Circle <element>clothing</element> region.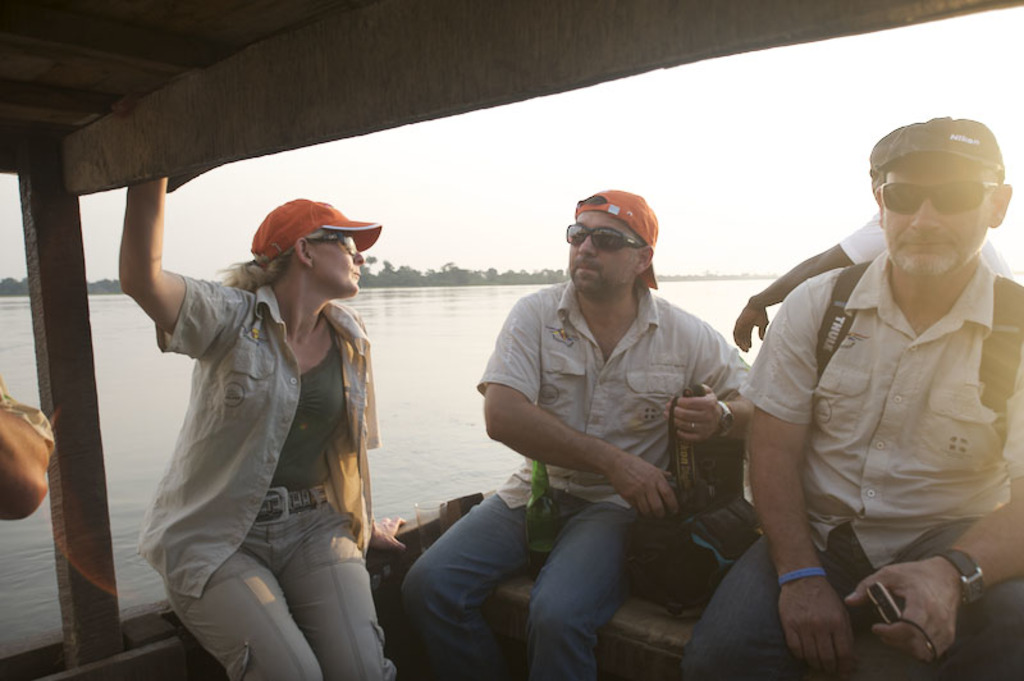
Region: Rect(141, 270, 398, 680).
